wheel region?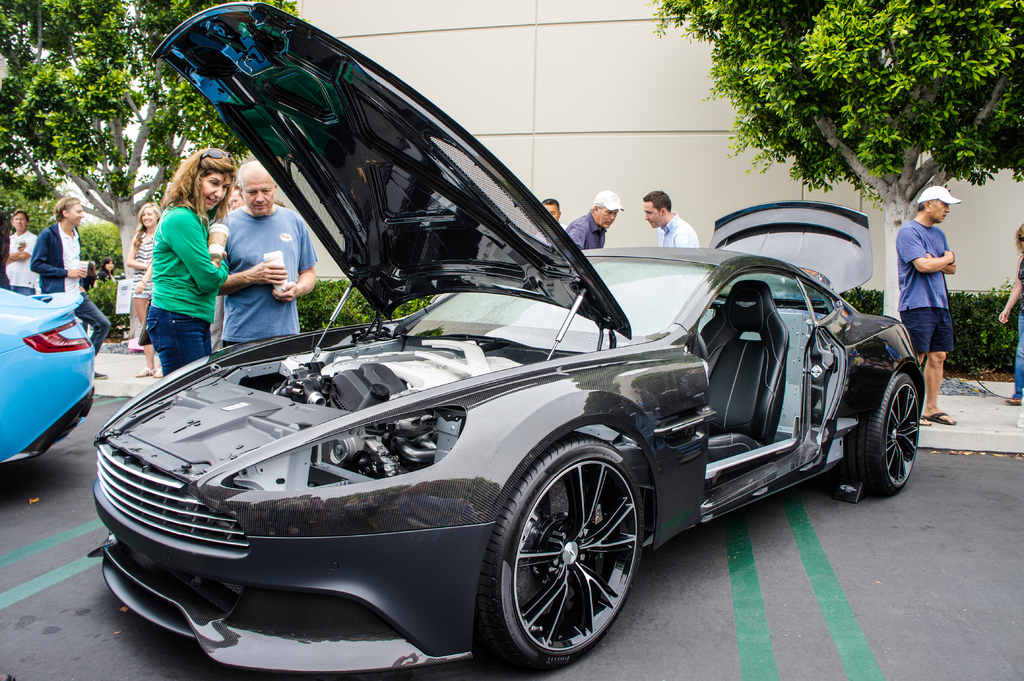
[left=842, top=374, right=919, bottom=495]
